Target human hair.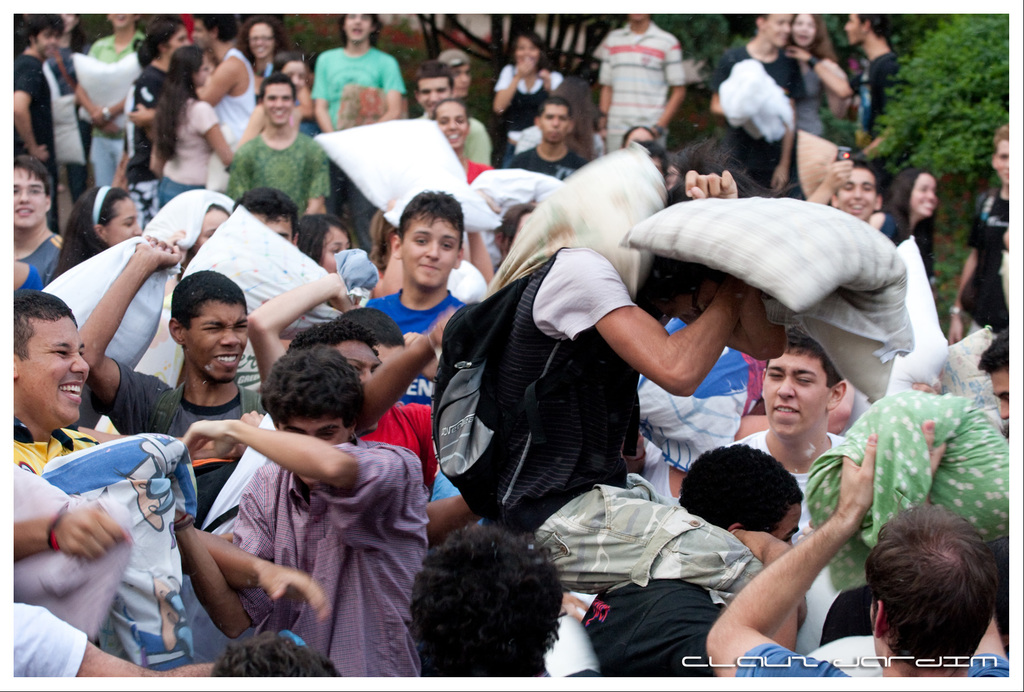
Target region: BBox(618, 120, 655, 148).
